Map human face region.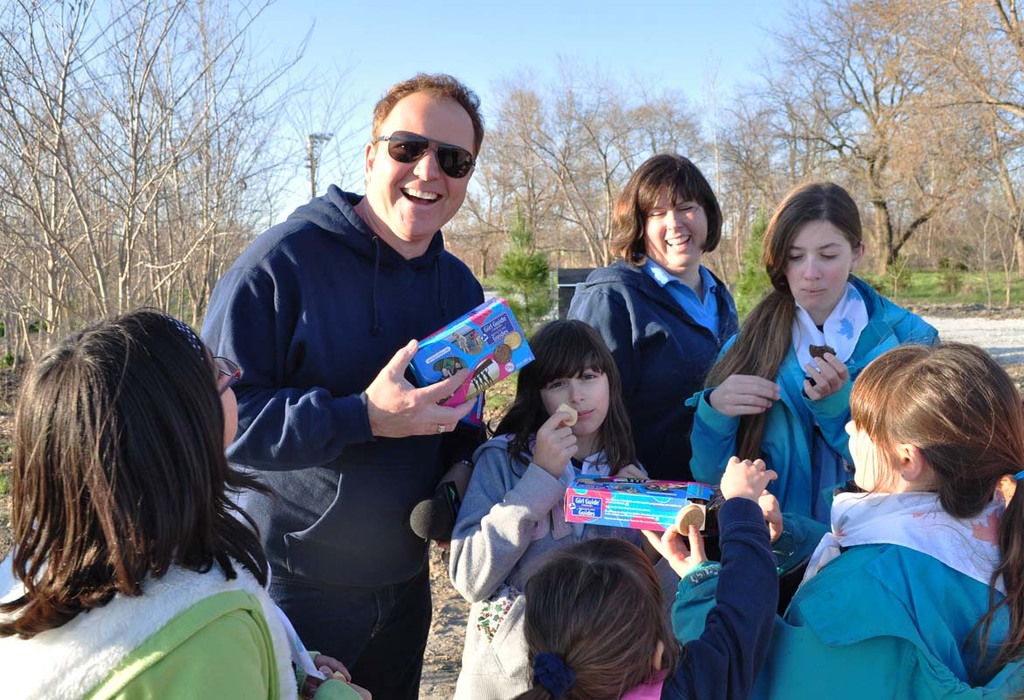
Mapped to (x1=791, y1=219, x2=849, y2=311).
